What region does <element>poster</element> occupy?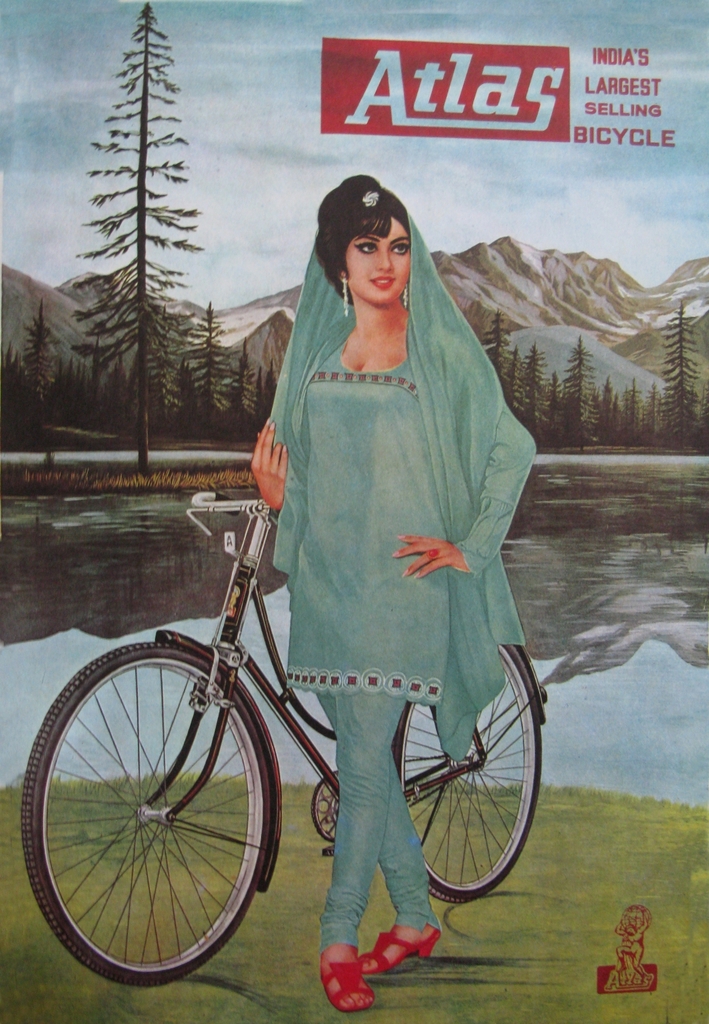
Rect(0, 0, 702, 1023).
